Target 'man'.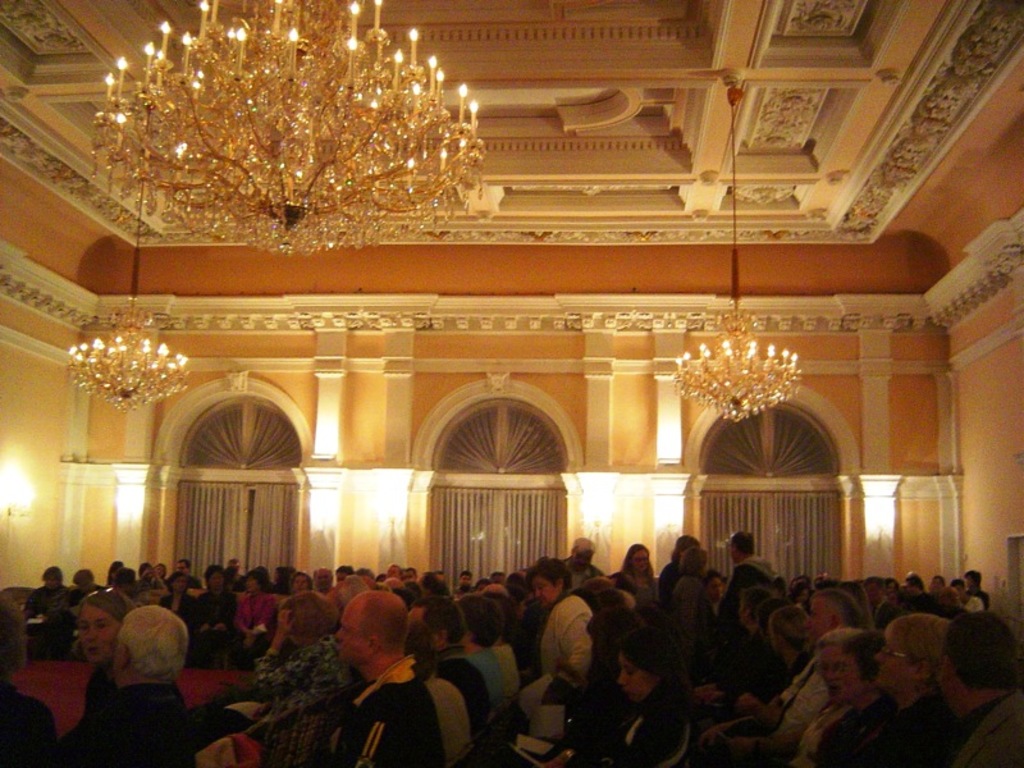
Target region: 722,532,787,632.
